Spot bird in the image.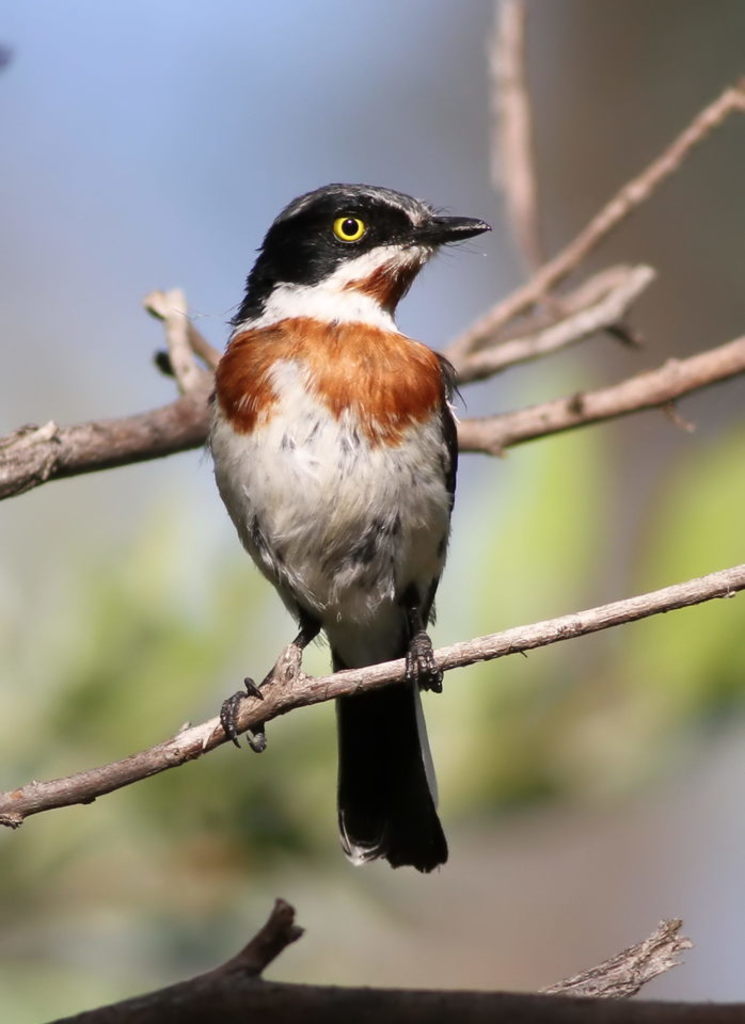
bird found at BBox(191, 192, 491, 881).
